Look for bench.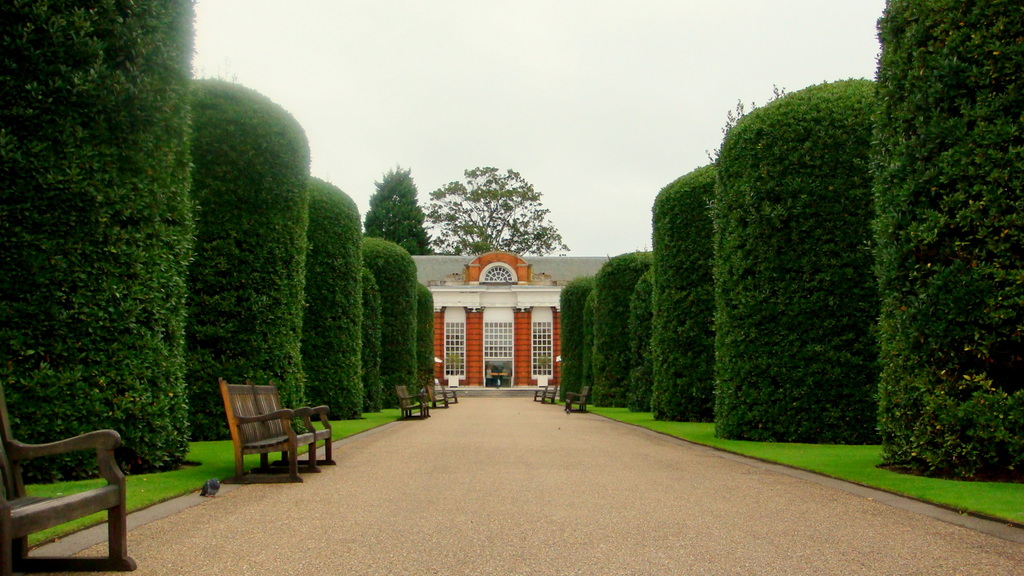
Found: [left=207, top=388, right=321, bottom=477].
